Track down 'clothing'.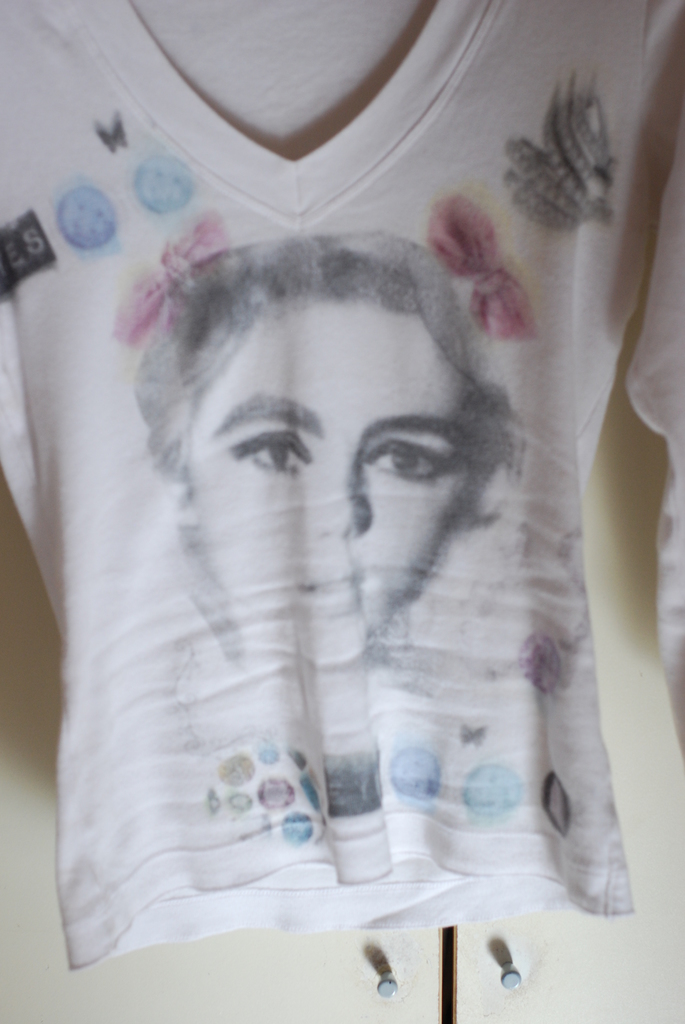
Tracked to 0, 0, 684, 972.
